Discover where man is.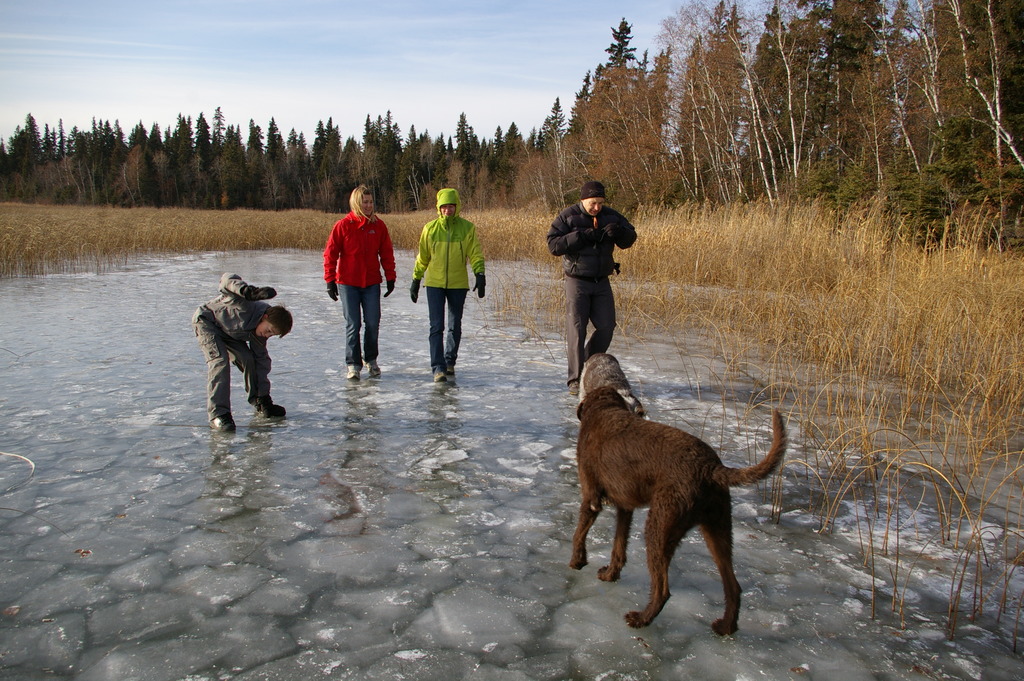
Discovered at pyautogui.locateOnScreen(406, 185, 484, 381).
